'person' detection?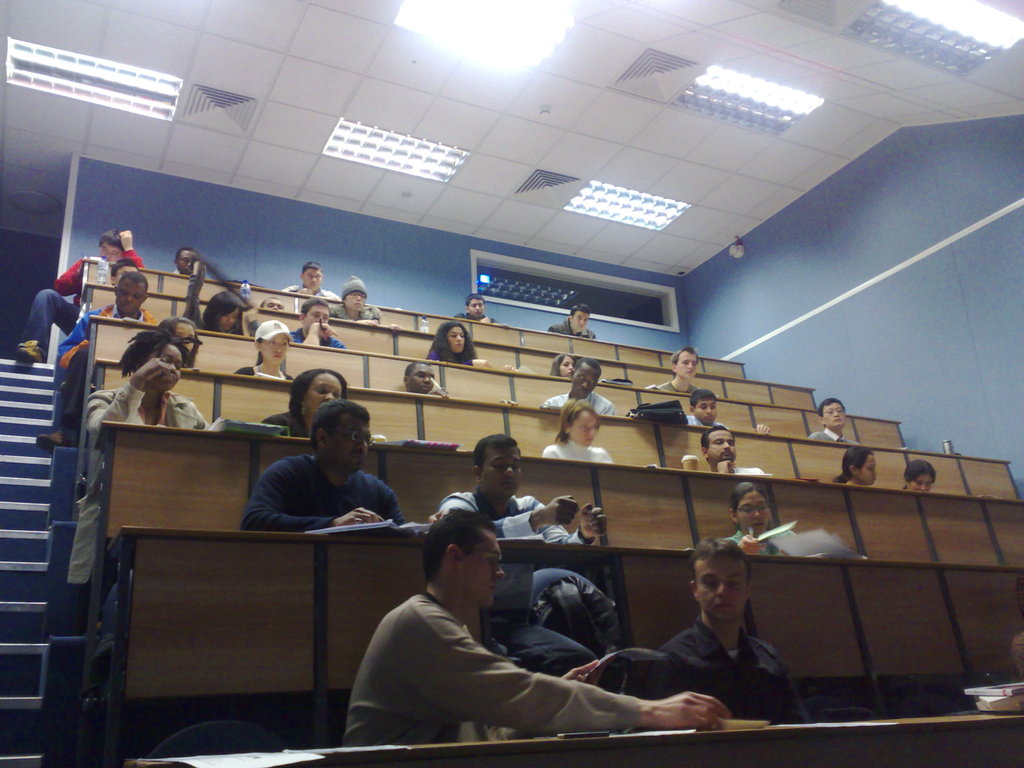
233 320 294 382
